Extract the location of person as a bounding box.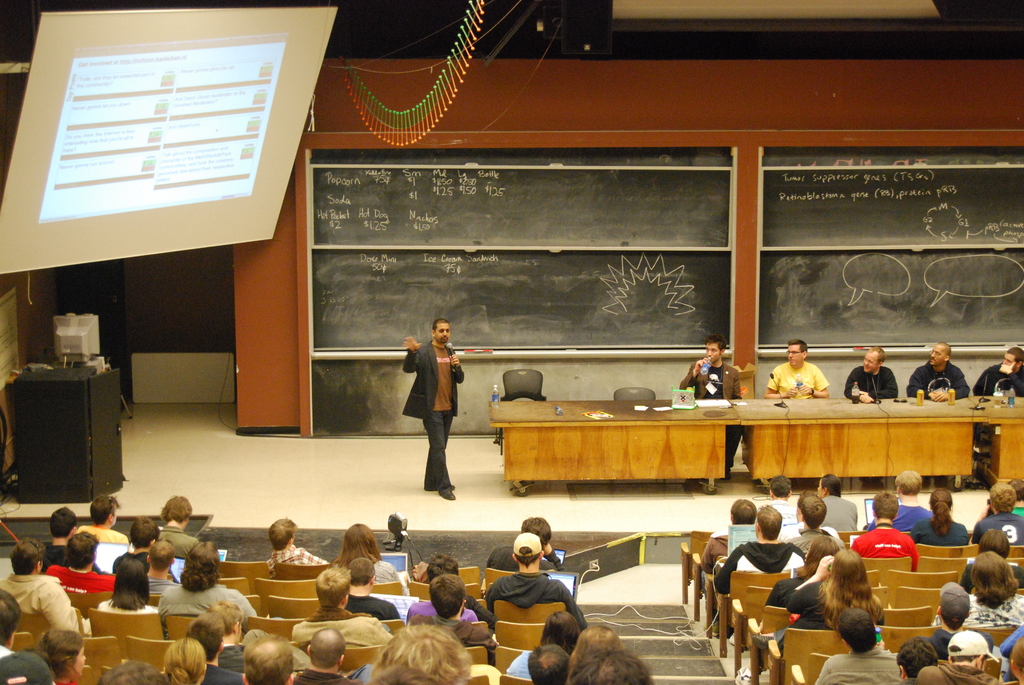
x1=913 y1=626 x2=1001 y2=684.
